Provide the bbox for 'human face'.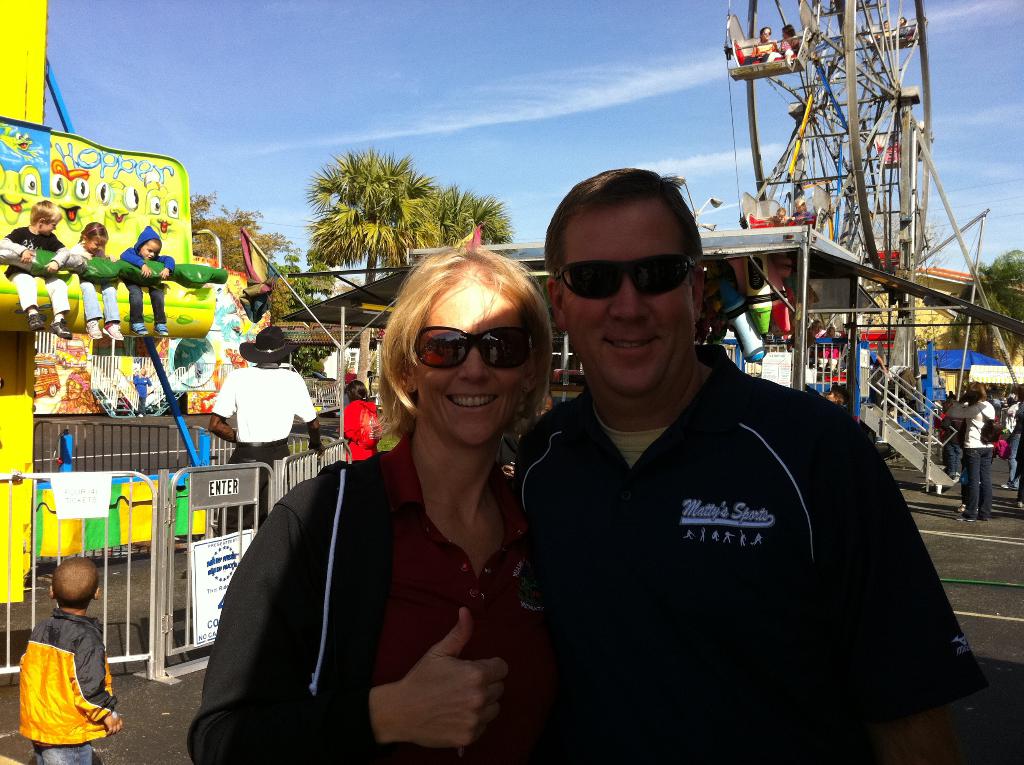
rect(408, 273, 540, 446).
